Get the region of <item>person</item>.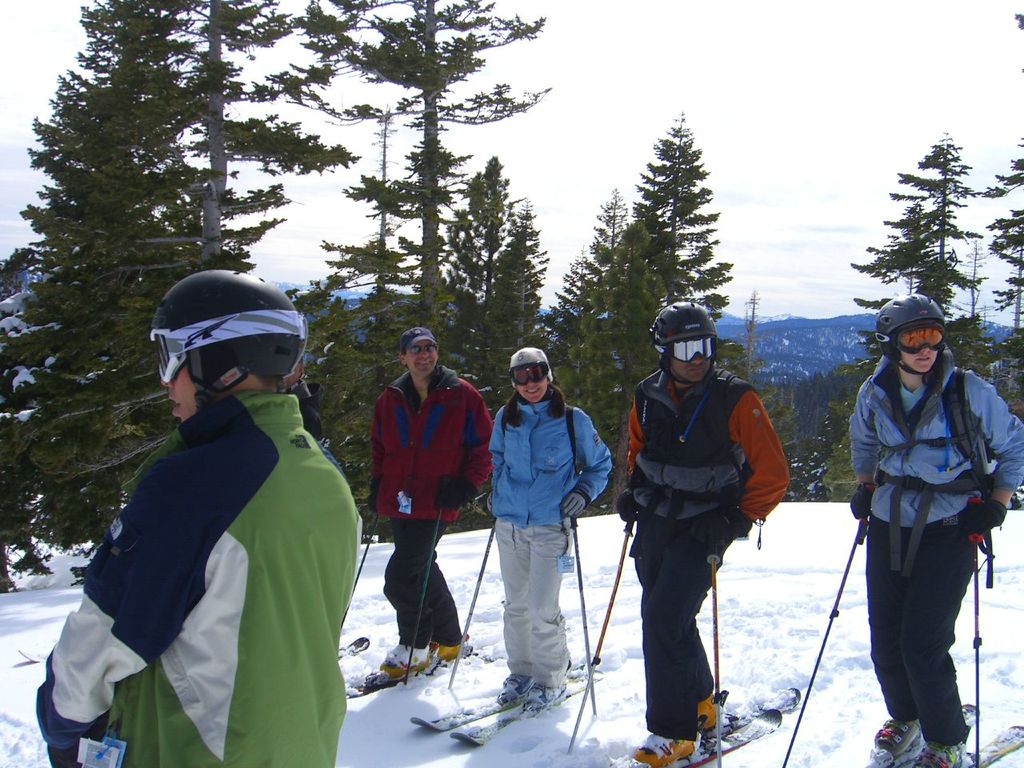
484, 344, 610, 719.
